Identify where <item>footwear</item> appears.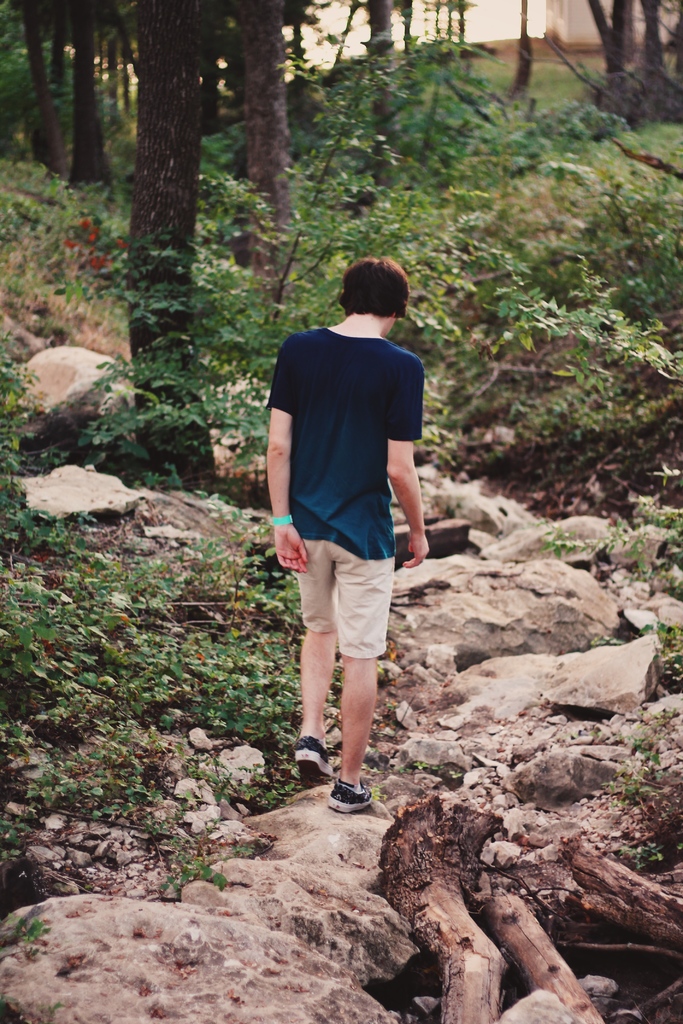
Appears at box=[293, 732, 332, 774].
